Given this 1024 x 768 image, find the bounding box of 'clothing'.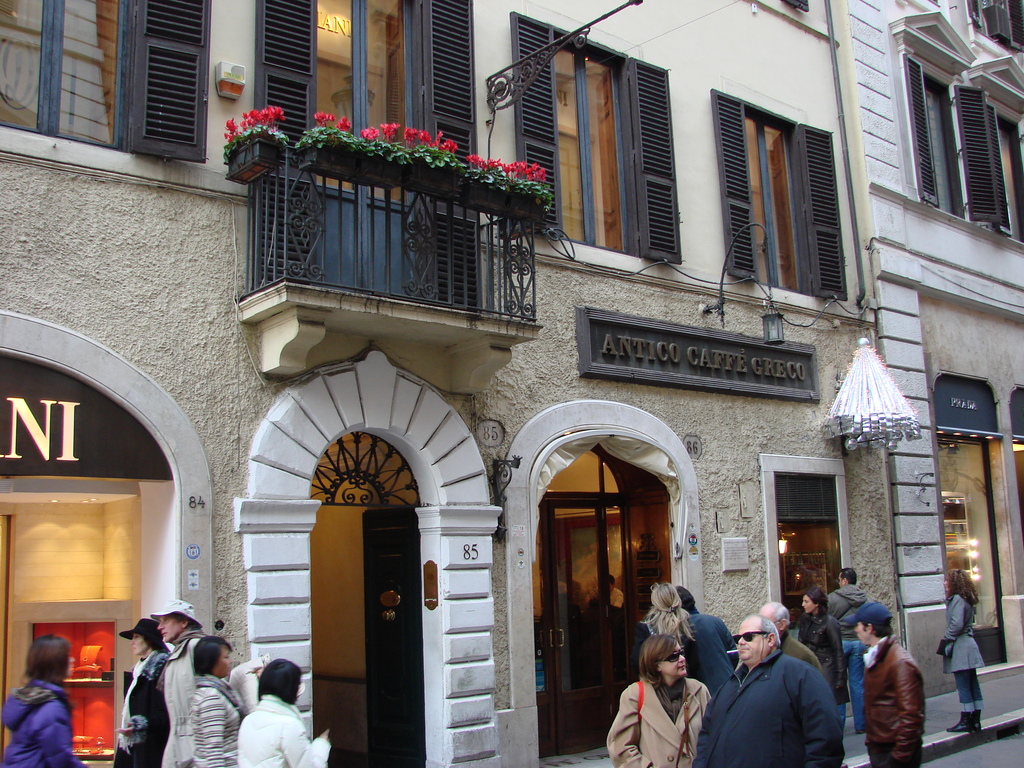
region(676, 610, 737, 691).
